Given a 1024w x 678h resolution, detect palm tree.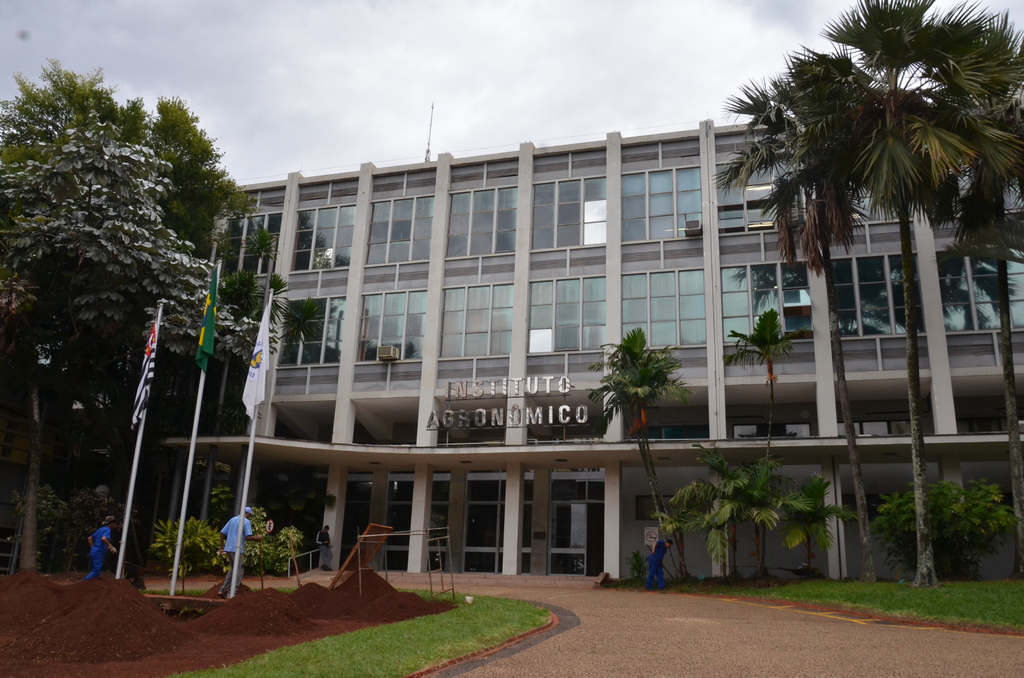
bbox=[826, 0, 987, 586].
